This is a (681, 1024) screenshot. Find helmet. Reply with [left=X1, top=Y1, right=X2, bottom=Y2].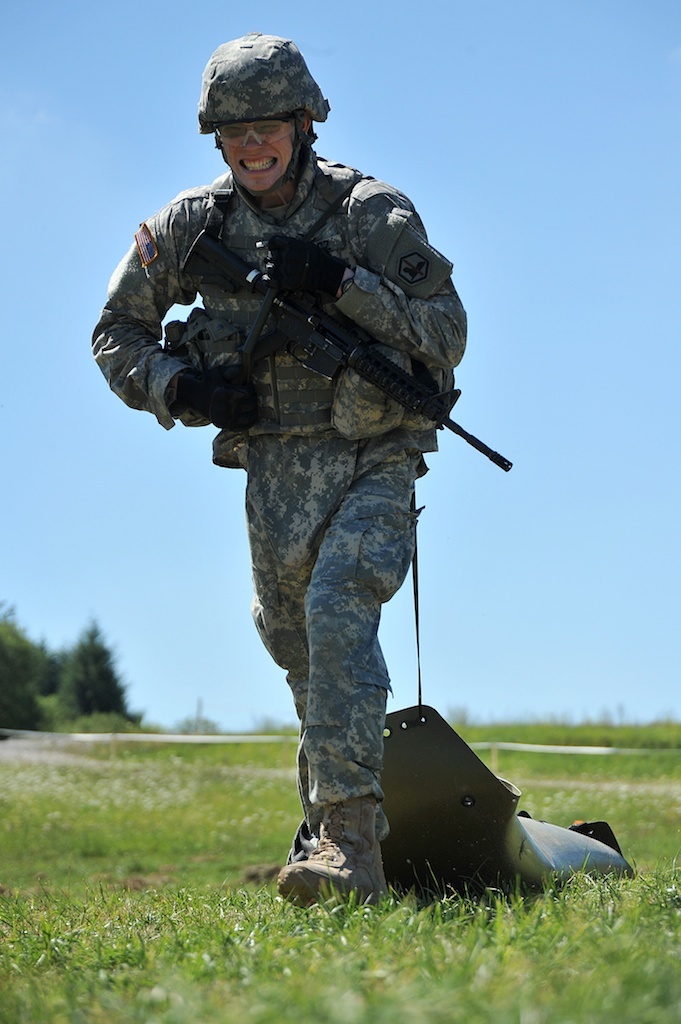
[left=198, top=33, right=325, bottom=186].
